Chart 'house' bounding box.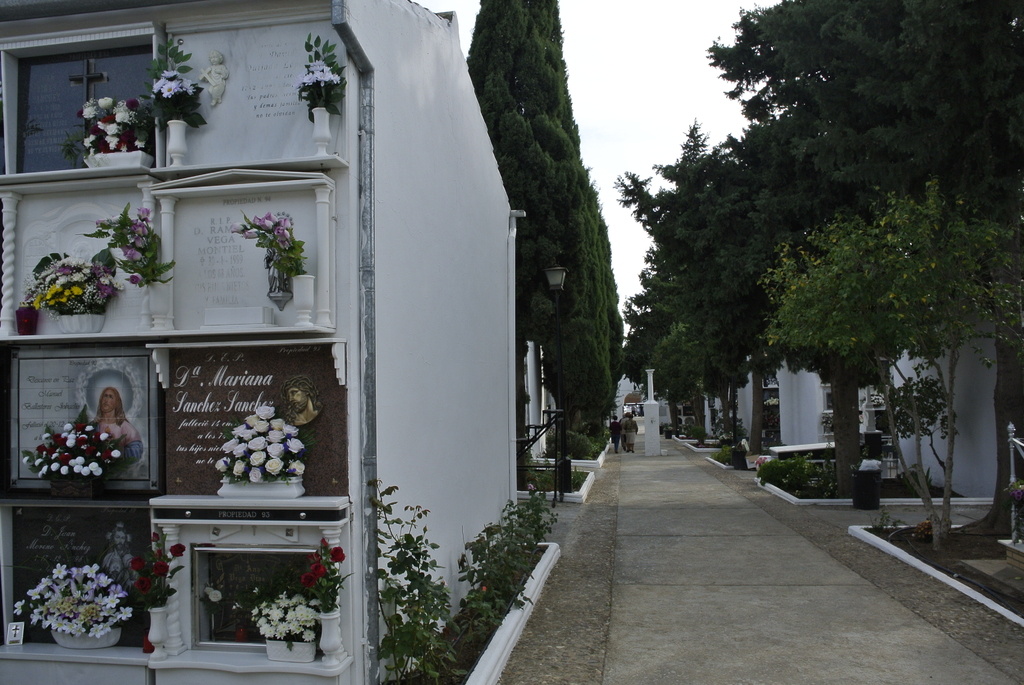
Charted: 896/326/1007/508.
